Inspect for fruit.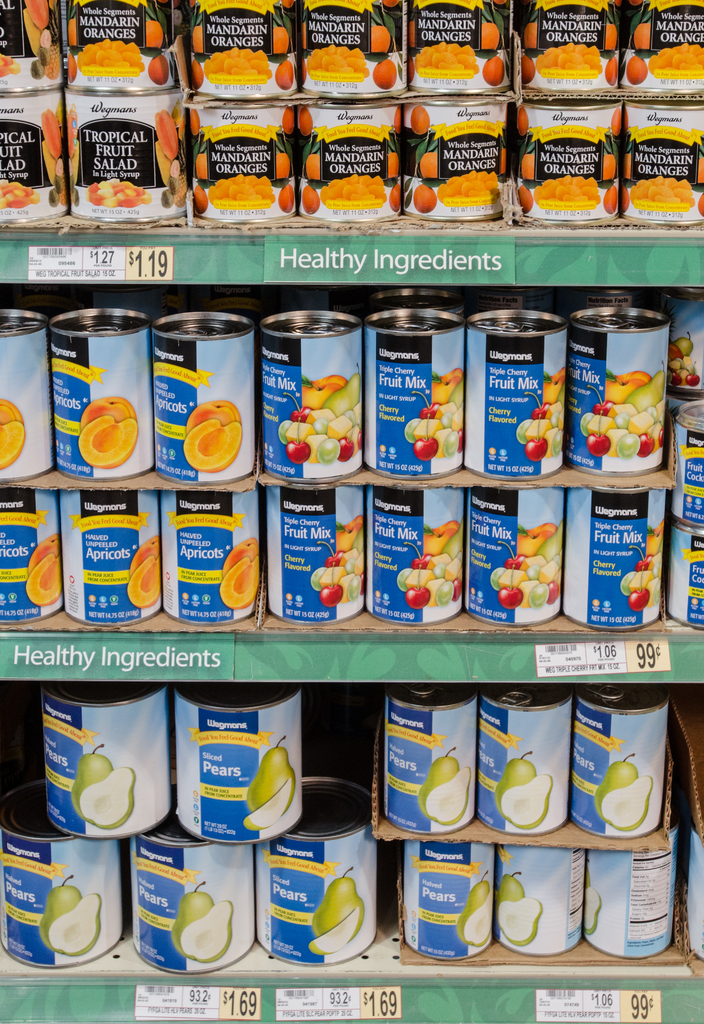
Inspection: {"x1": 497, "y1": 897, "x2": 543, "y2": 948}.
